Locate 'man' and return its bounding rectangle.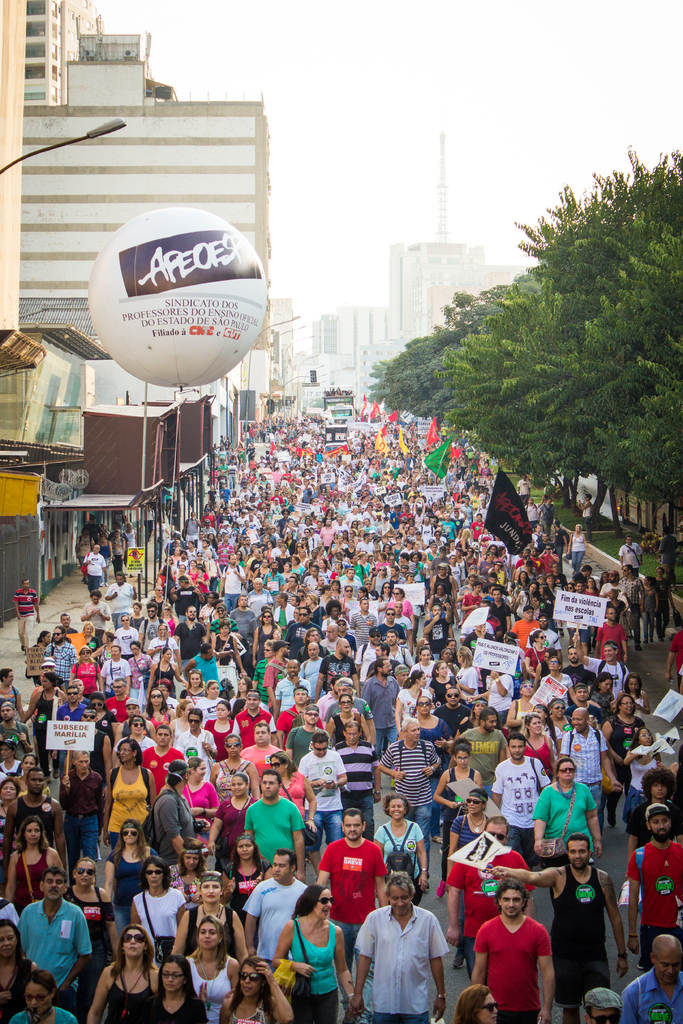
bbox=[350, 871, 454, 1023].
